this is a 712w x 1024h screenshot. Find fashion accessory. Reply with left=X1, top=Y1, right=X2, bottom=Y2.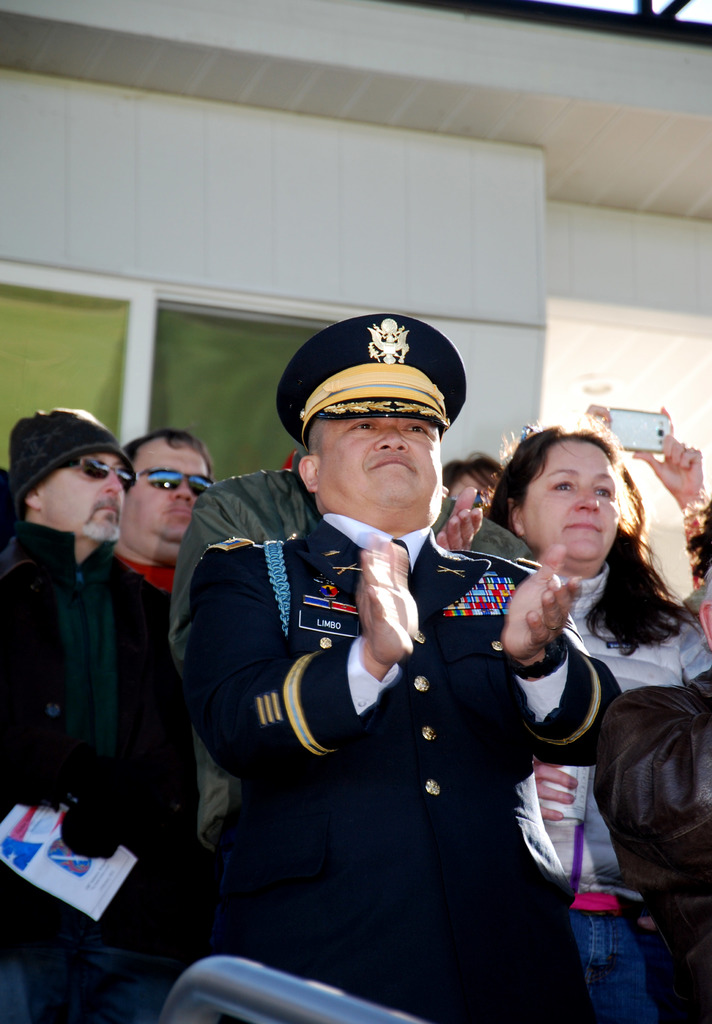
left=66, top=452, right=132, bottom=493.
